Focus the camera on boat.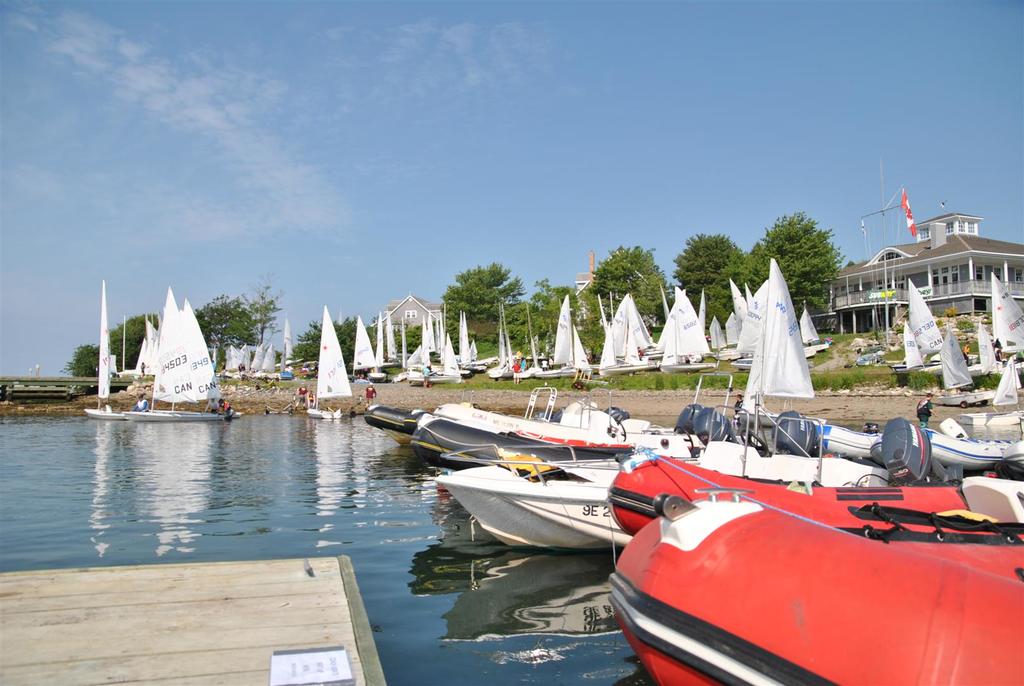
Focus region: 661,289,724,378.
